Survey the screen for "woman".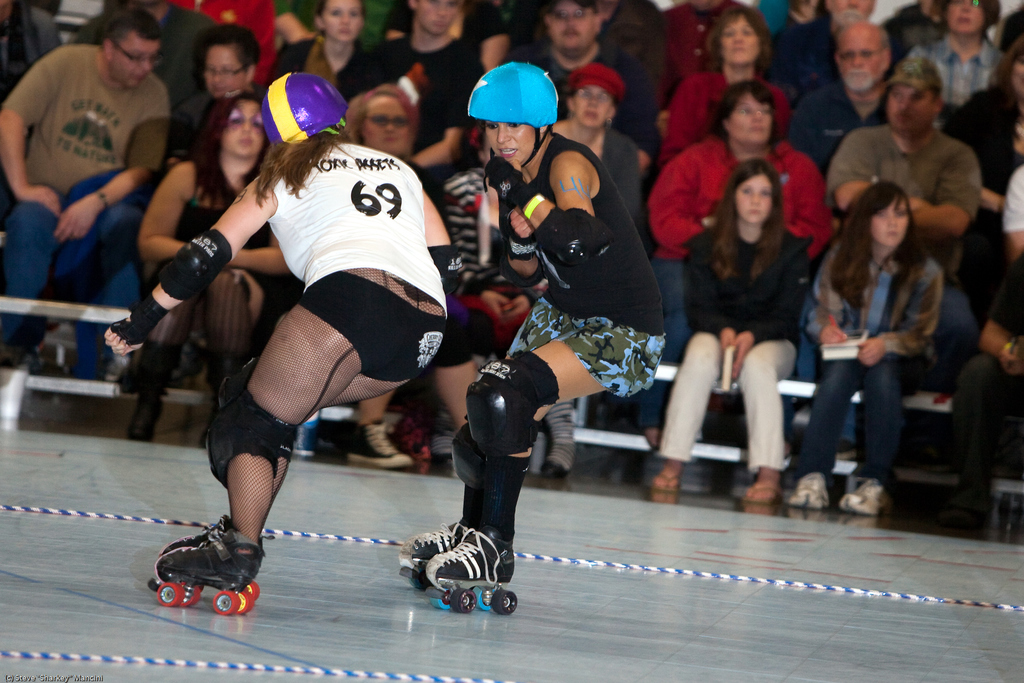
Survey found: 905, 0, 1004, 115.
